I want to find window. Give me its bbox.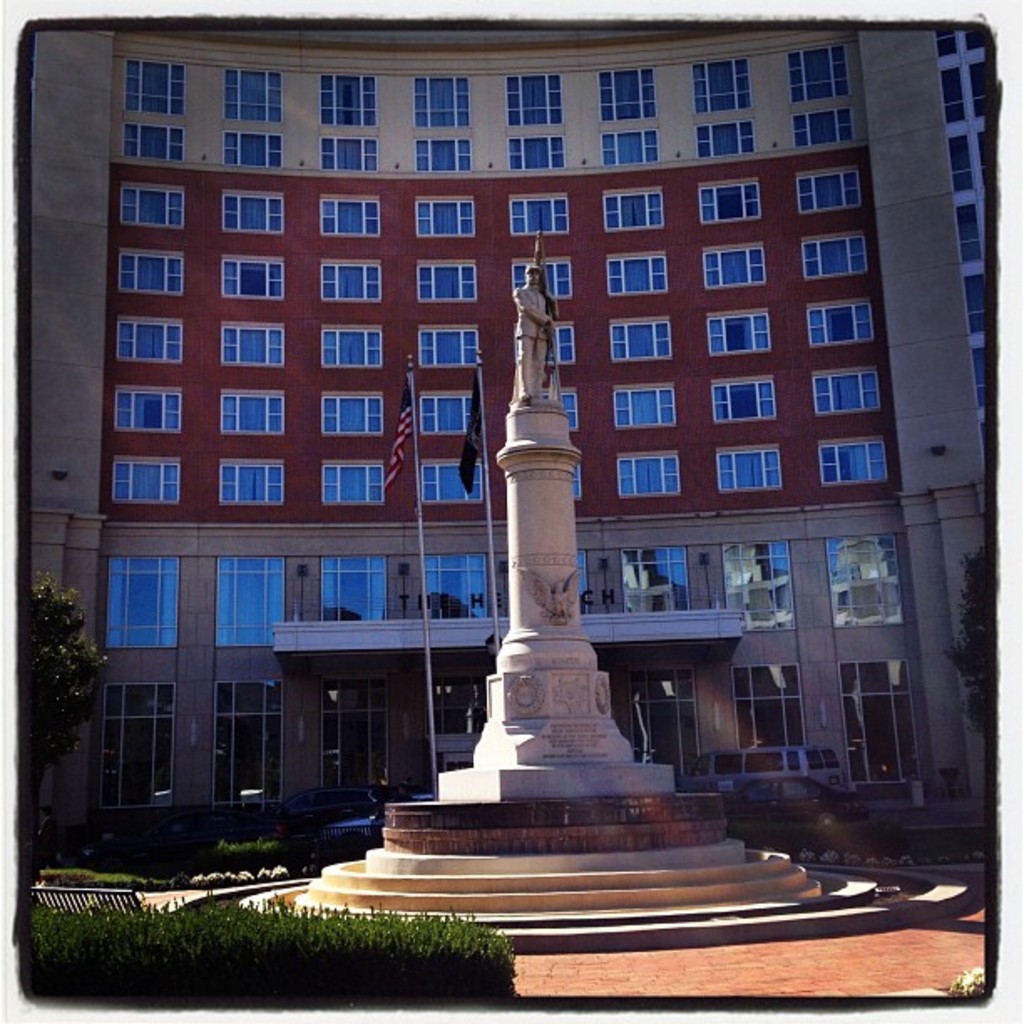
(left=689, top=115, right=756, bottom=156).
